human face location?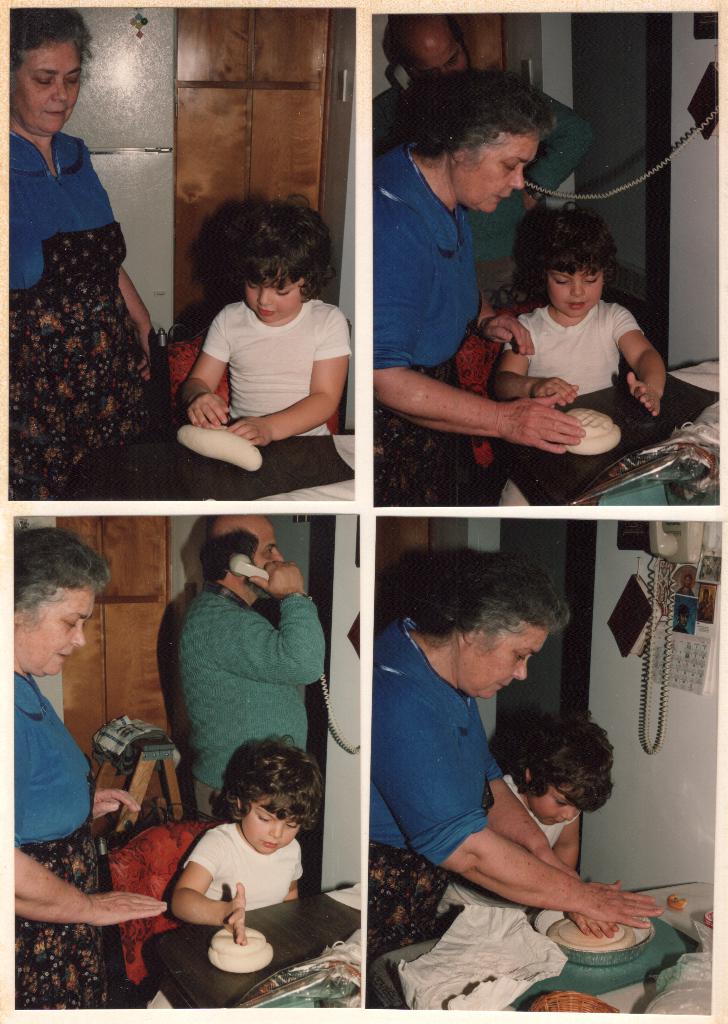
BBox(469, 620, 548, 689)
